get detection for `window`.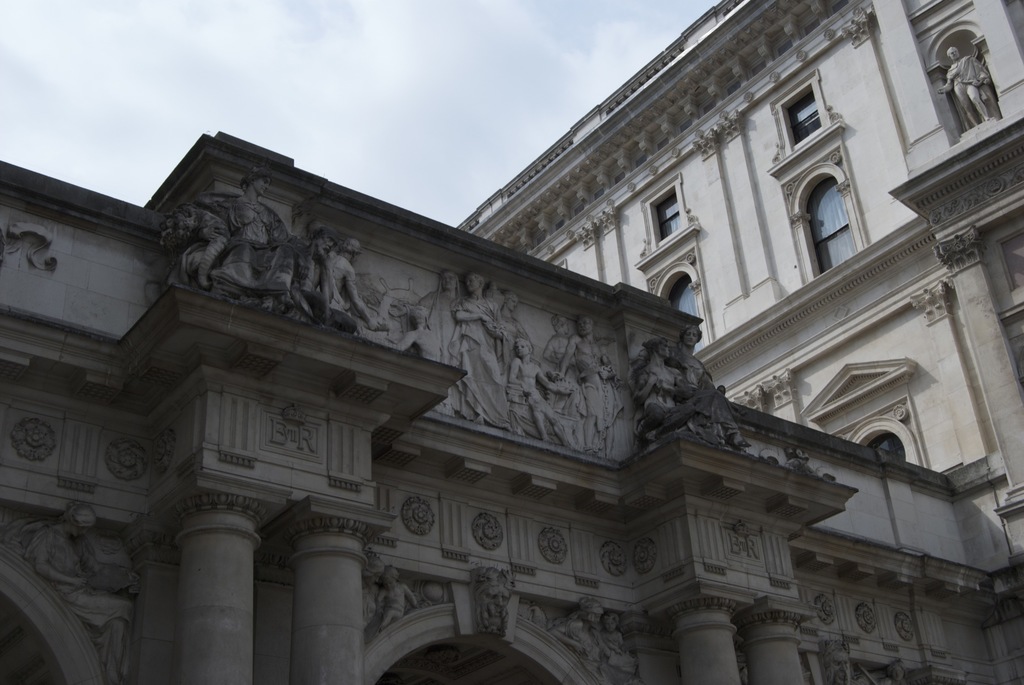
Detection: crop(804, 138, 870, 265).
